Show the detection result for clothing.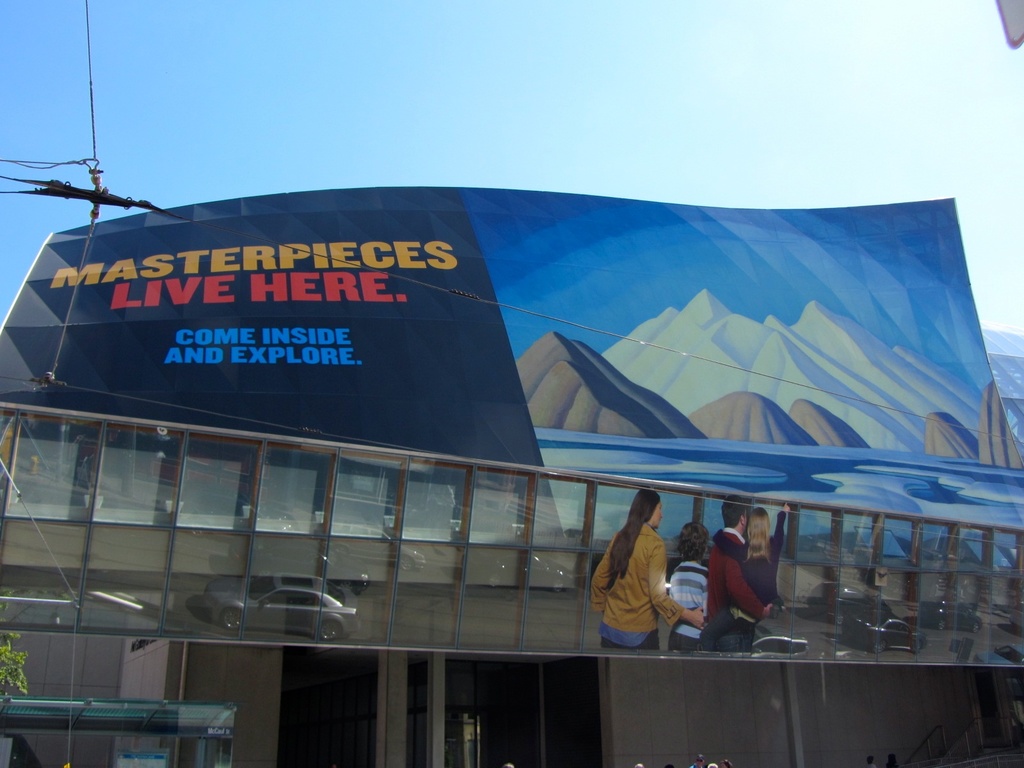
locate(666, 548, 707, 644).
